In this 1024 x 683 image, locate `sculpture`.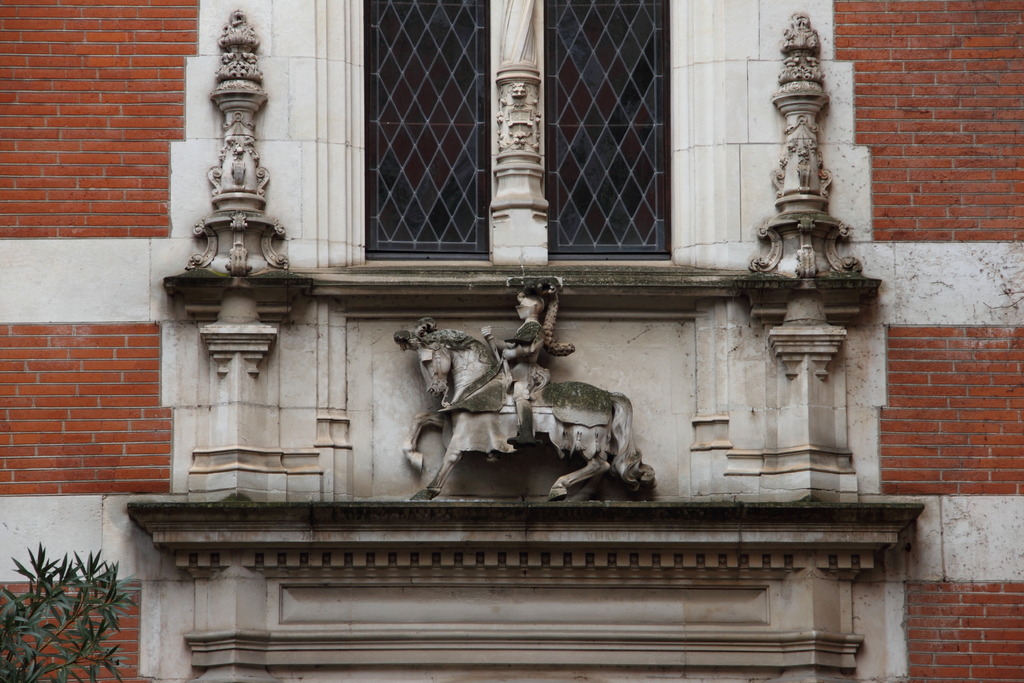
Bounding box: bbox=(508, 79, 530, 100).
